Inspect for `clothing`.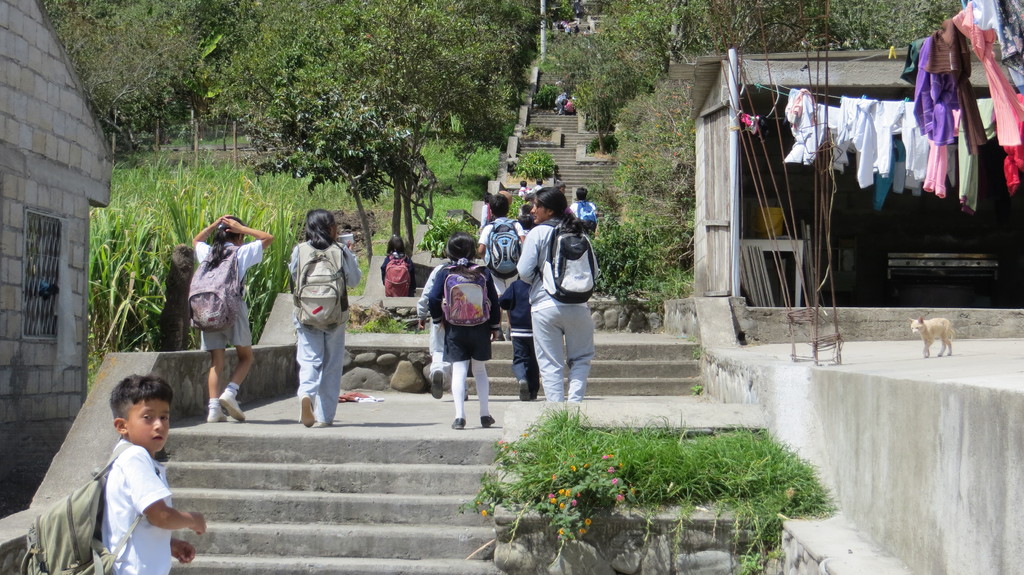
Inspection: 570, 191, 599, 232.
